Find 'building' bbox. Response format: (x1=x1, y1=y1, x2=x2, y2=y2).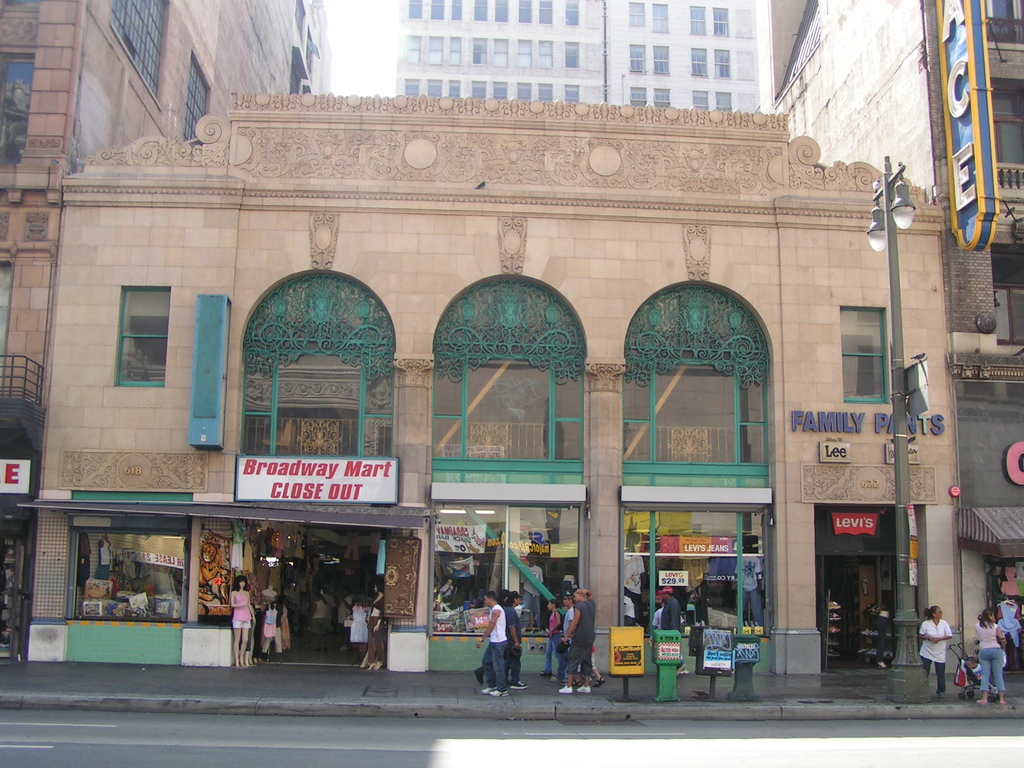
(x1=769, y1=2, x2=1023, y2=668).
